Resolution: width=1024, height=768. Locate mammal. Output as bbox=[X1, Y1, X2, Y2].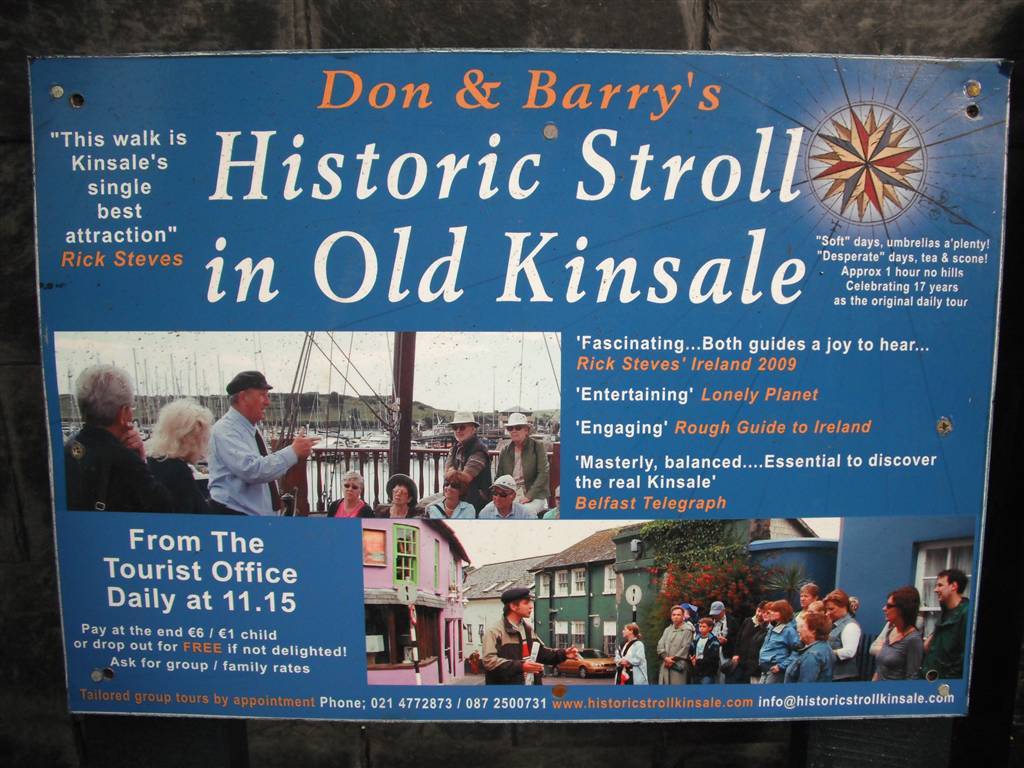
bbox=[139, 396, 218, 517].
